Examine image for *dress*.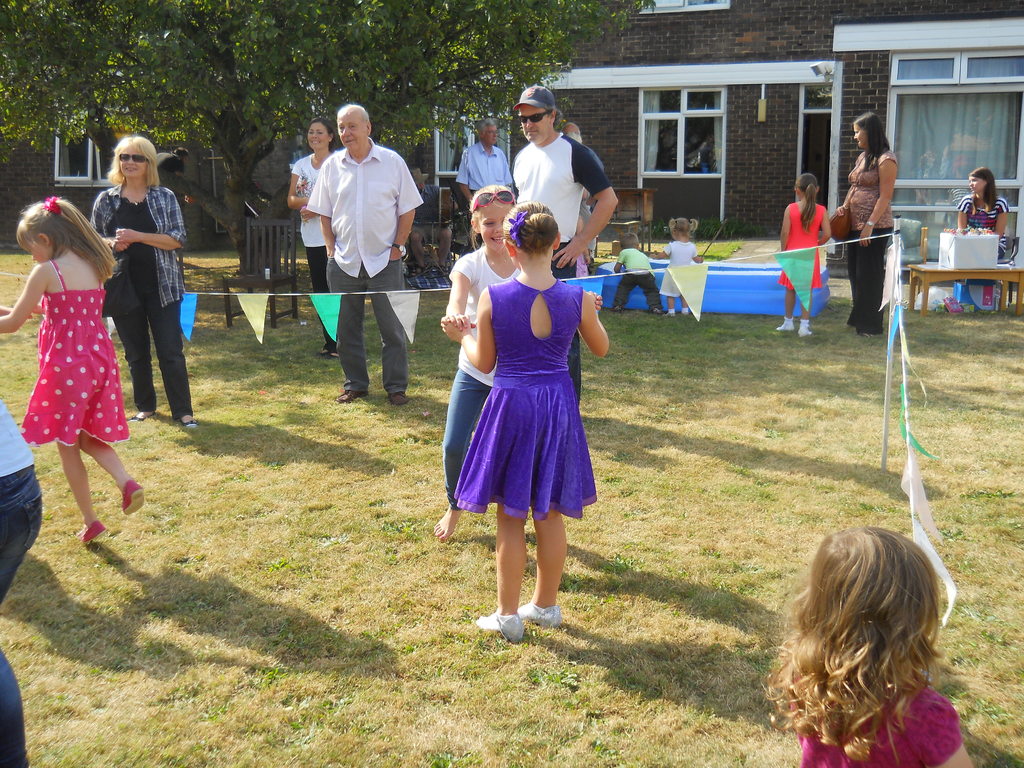
Examination result: rect(798, 675, 963, 767).
